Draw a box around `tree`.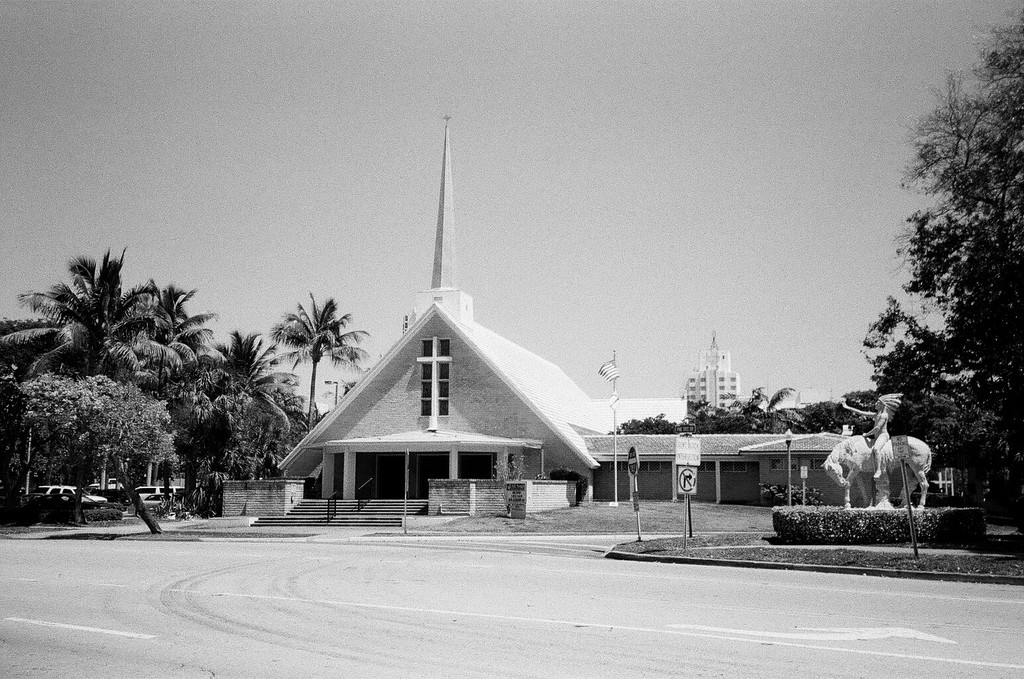
bbox=[262, 282, 374, 430].
